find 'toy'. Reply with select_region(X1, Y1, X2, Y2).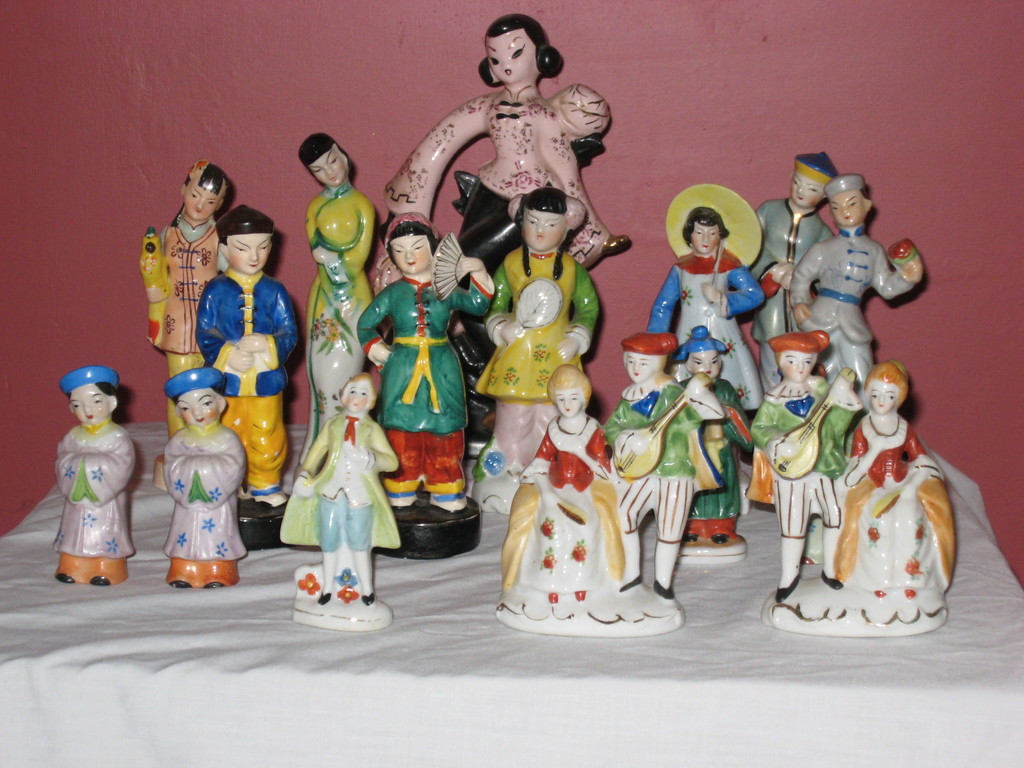
select_region(195, 205, 298, 549).
